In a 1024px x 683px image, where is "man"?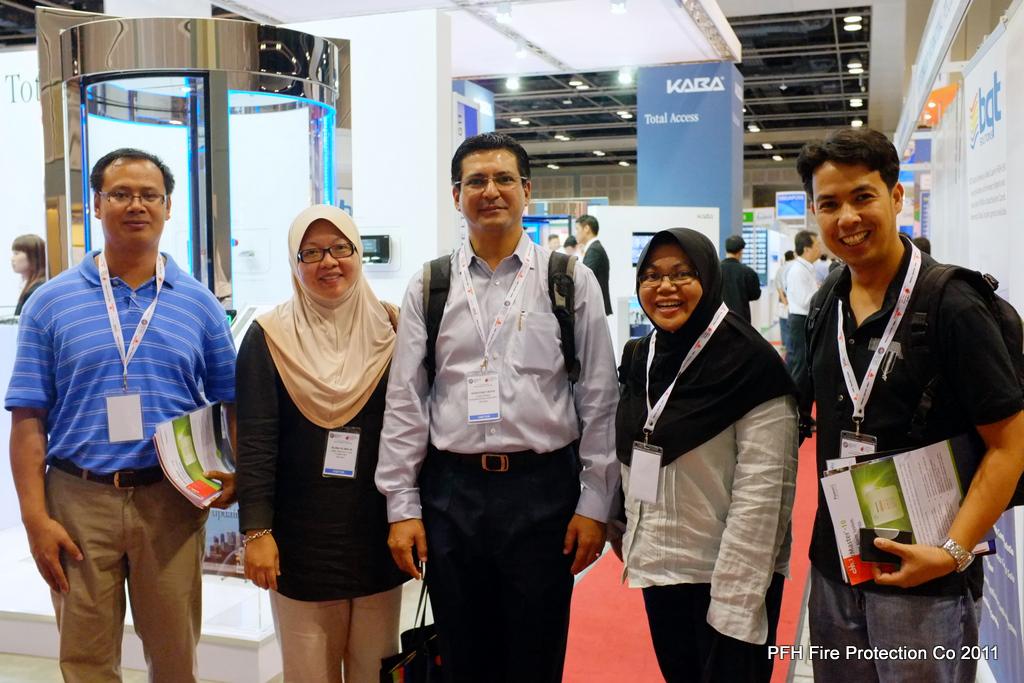
(573, 213, 615, 314).
